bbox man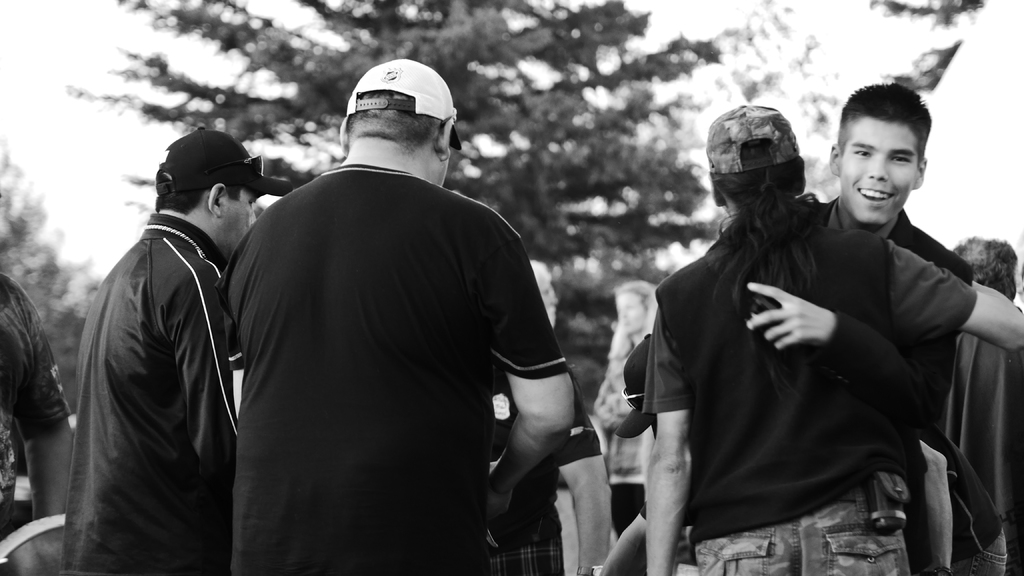
box(604, 330, 1007, 575)
